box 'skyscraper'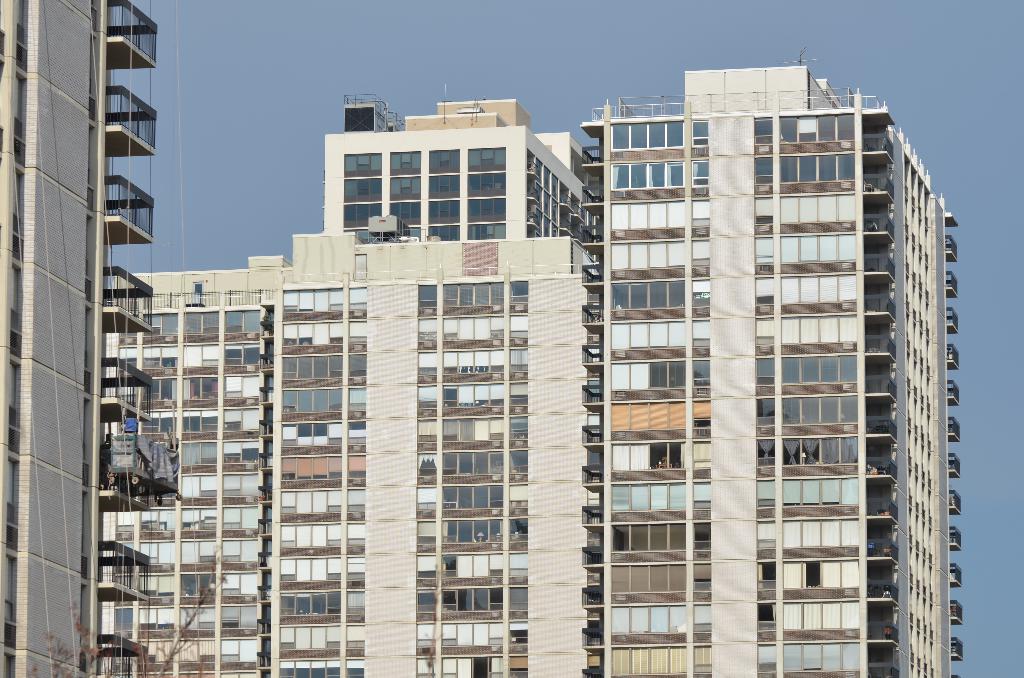
0/0/159/674
